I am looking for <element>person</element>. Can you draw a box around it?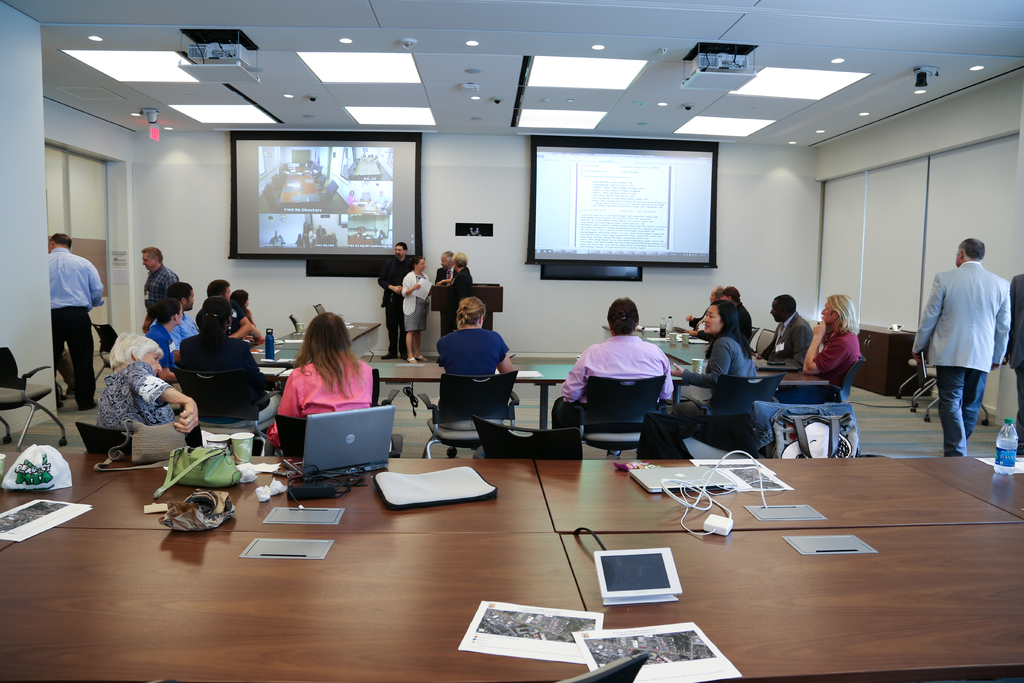
Sure, the bounding box is box(1009, 273, 1023, 456).
